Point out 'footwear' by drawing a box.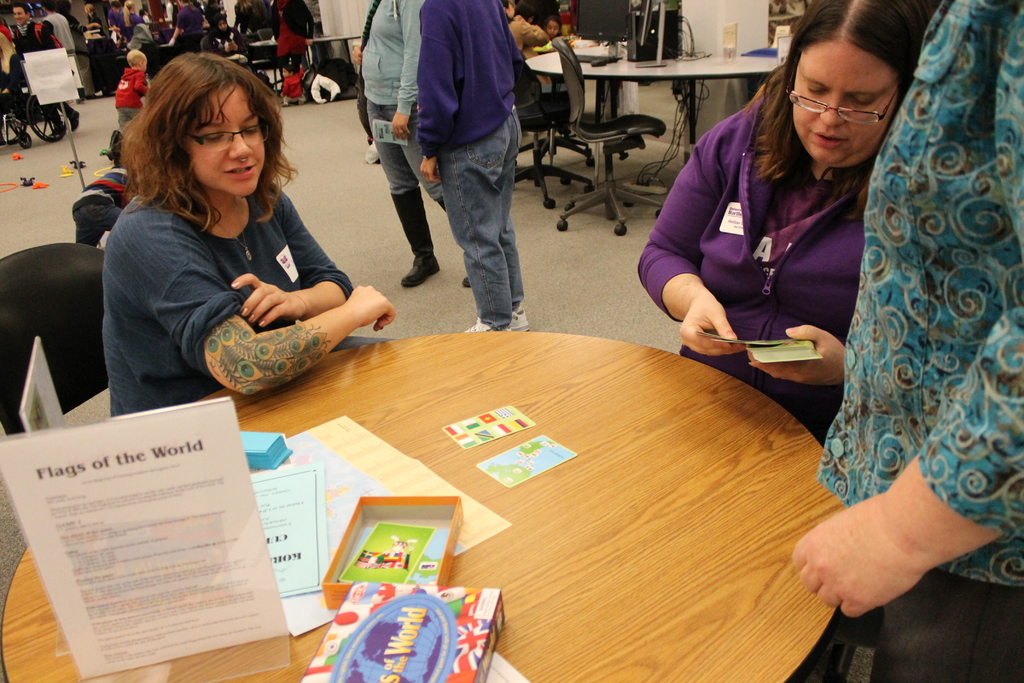
[x1=462, y1=314, x2=508, y2=330].
